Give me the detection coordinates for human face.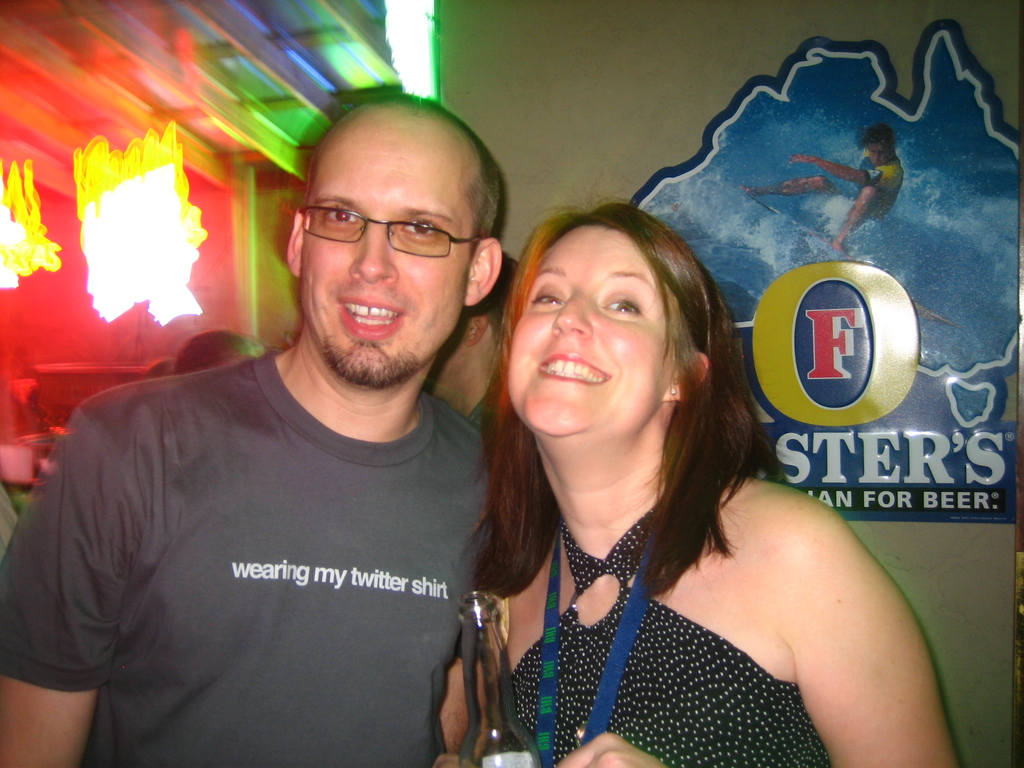
crop(298, 139, 464, 380).
